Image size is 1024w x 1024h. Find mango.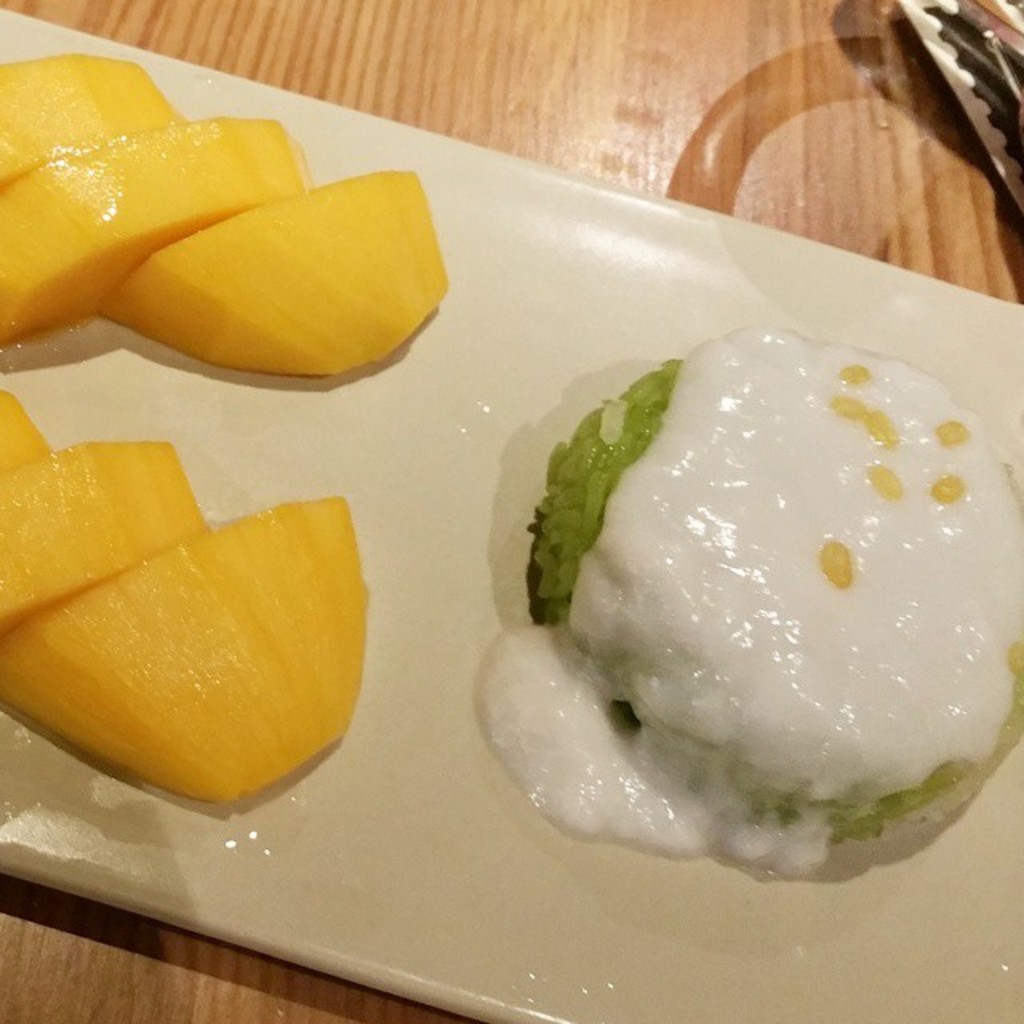
left=0, top=392, right=42, bottom=474.
